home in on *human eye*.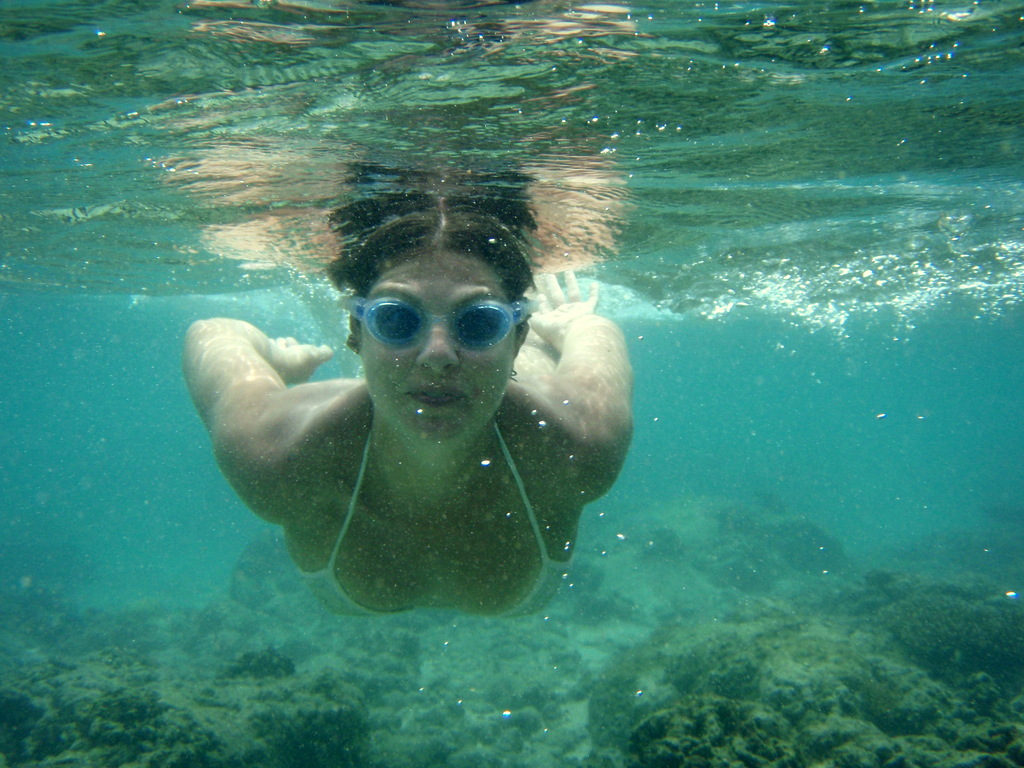
Homed in at bbox=[387, 309, 411, 325].
